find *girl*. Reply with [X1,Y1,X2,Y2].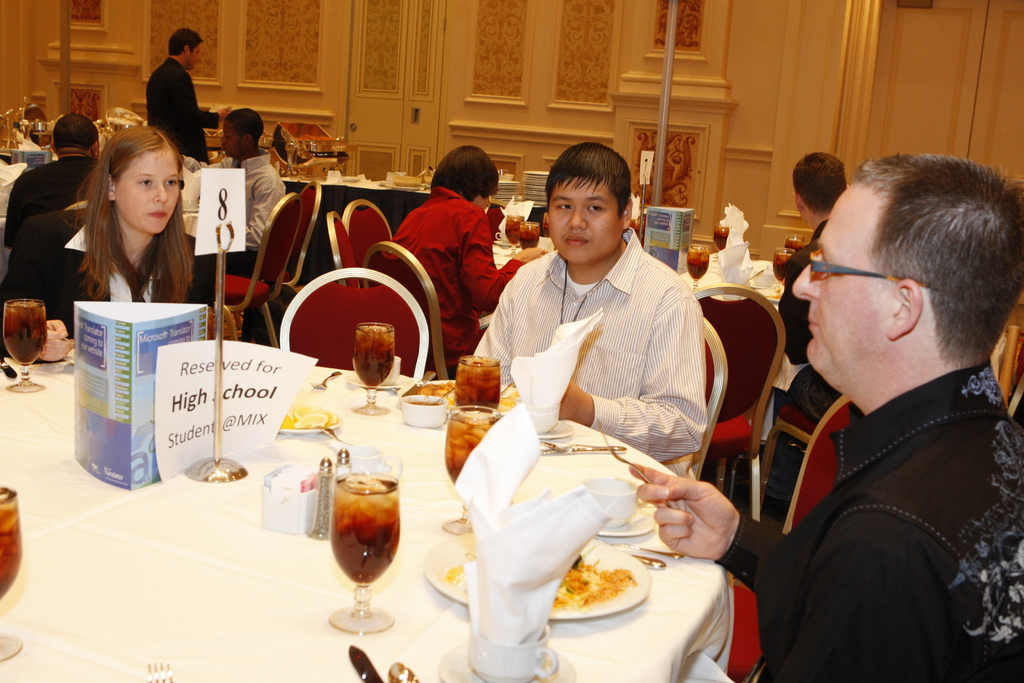
[2,124,216,361].
